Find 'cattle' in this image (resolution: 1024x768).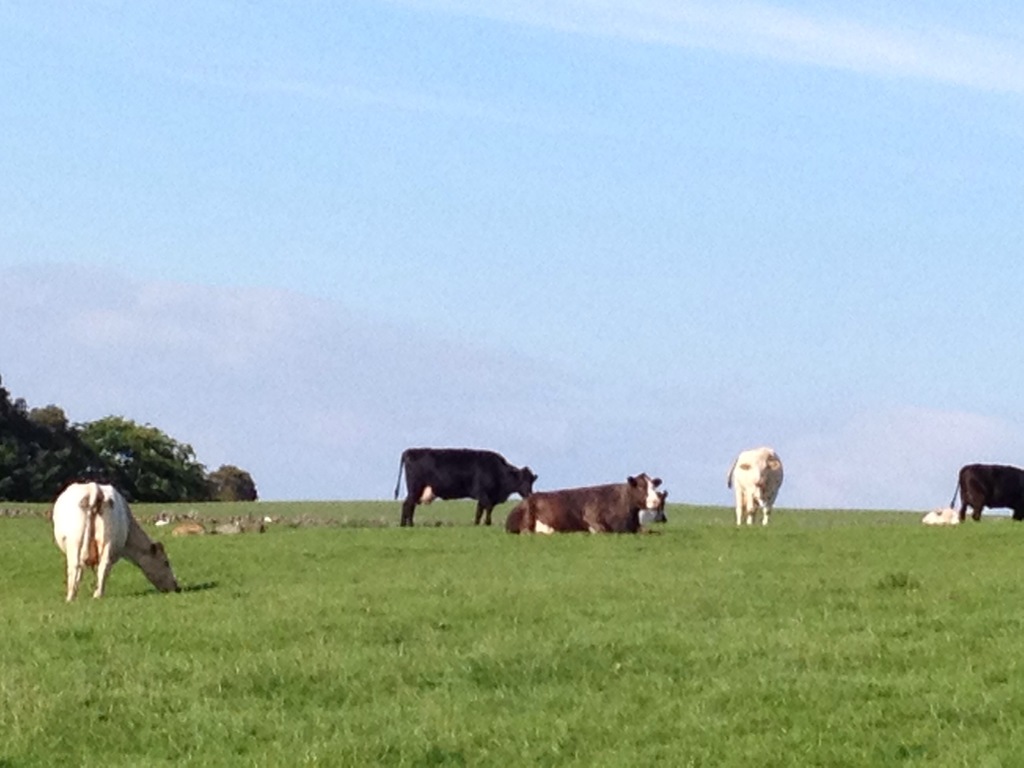
{"x1": 497, "y1": 472, "x2": 664, "y2": 550}.
